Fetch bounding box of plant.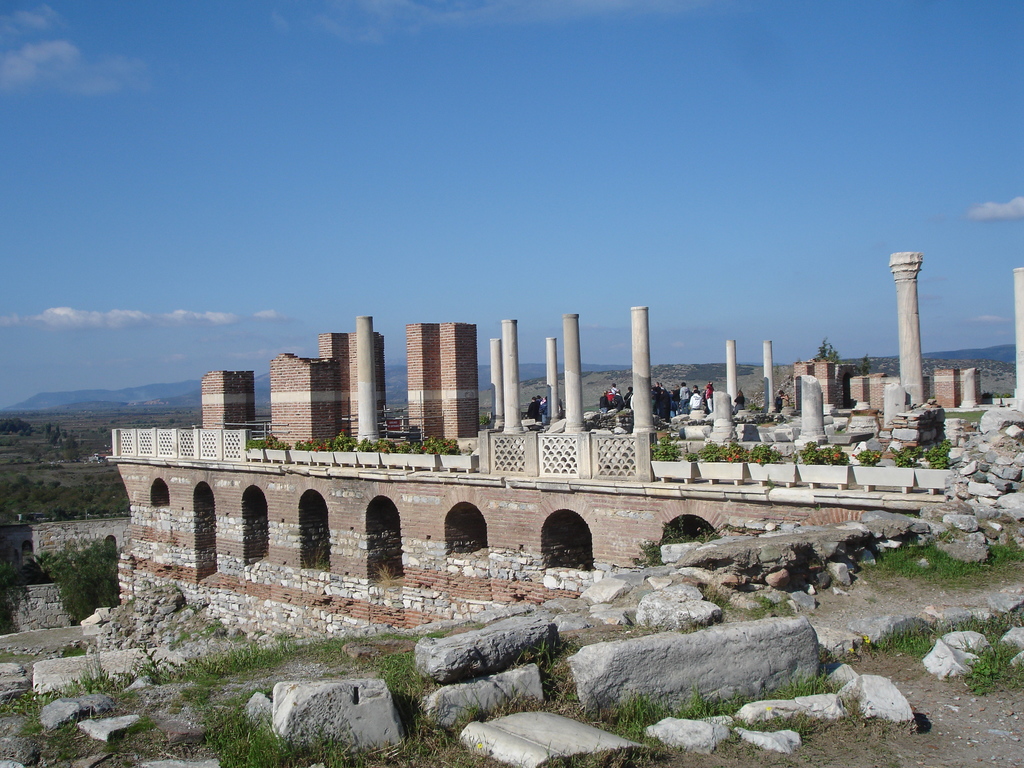
Bbox: bbox(0, 561, 20, 634).
